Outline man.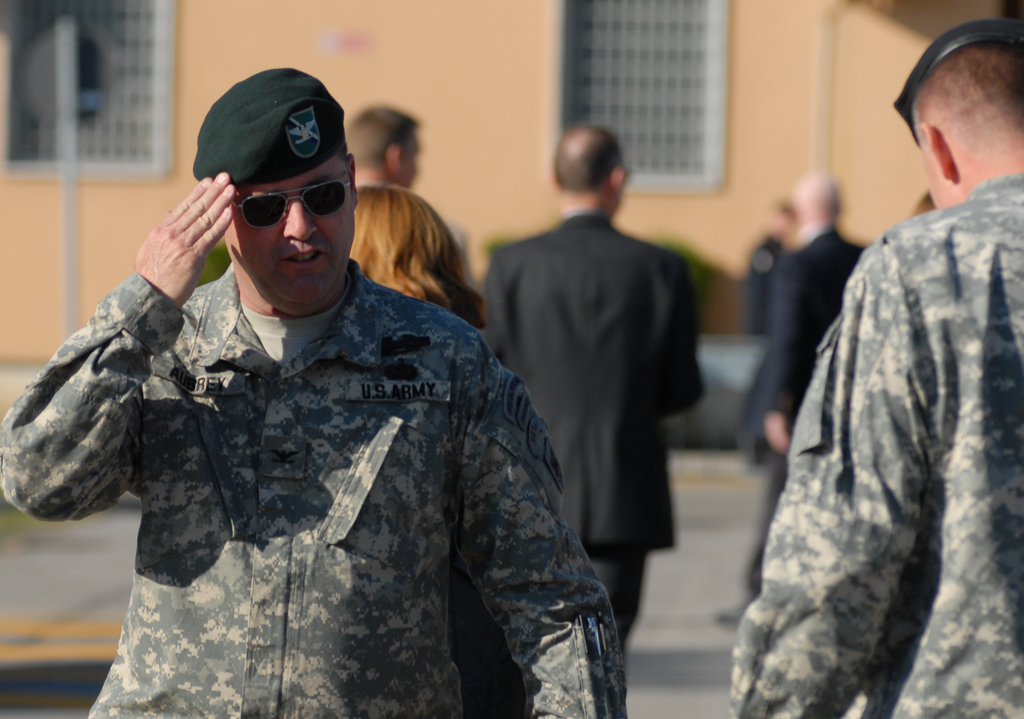
Outline: detection(473, 113, 708, 685).
